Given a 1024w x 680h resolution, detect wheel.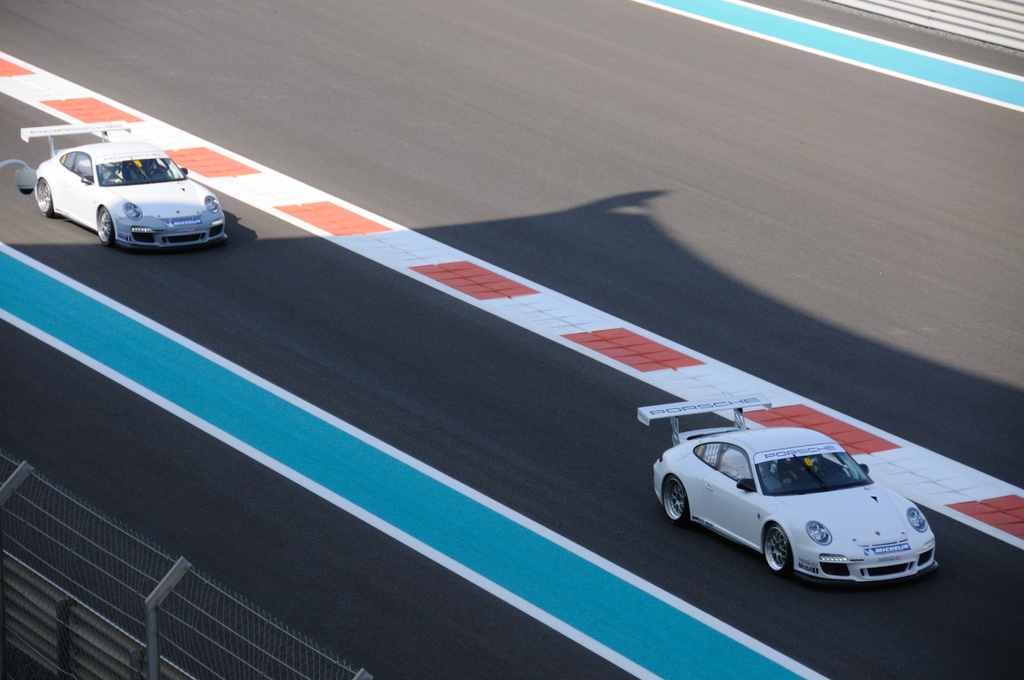
<bbox>664, 479, 689, 522</bbox>.
